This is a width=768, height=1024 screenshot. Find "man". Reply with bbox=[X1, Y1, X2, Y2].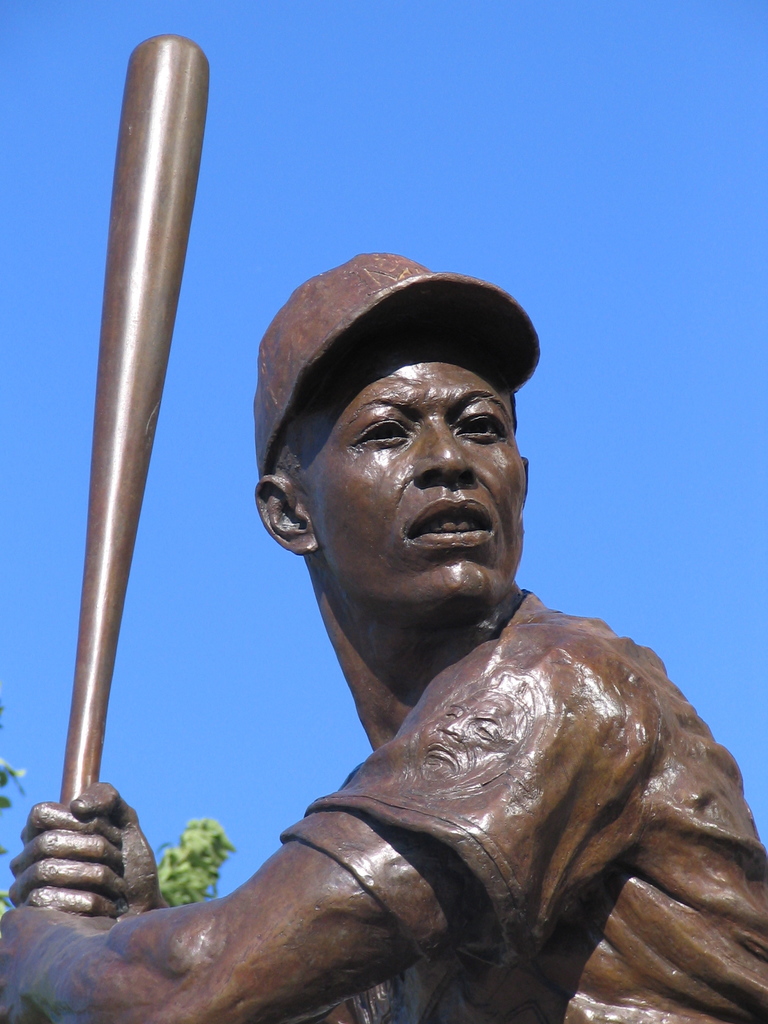
bbox=[0, 253, 767, 1023].
